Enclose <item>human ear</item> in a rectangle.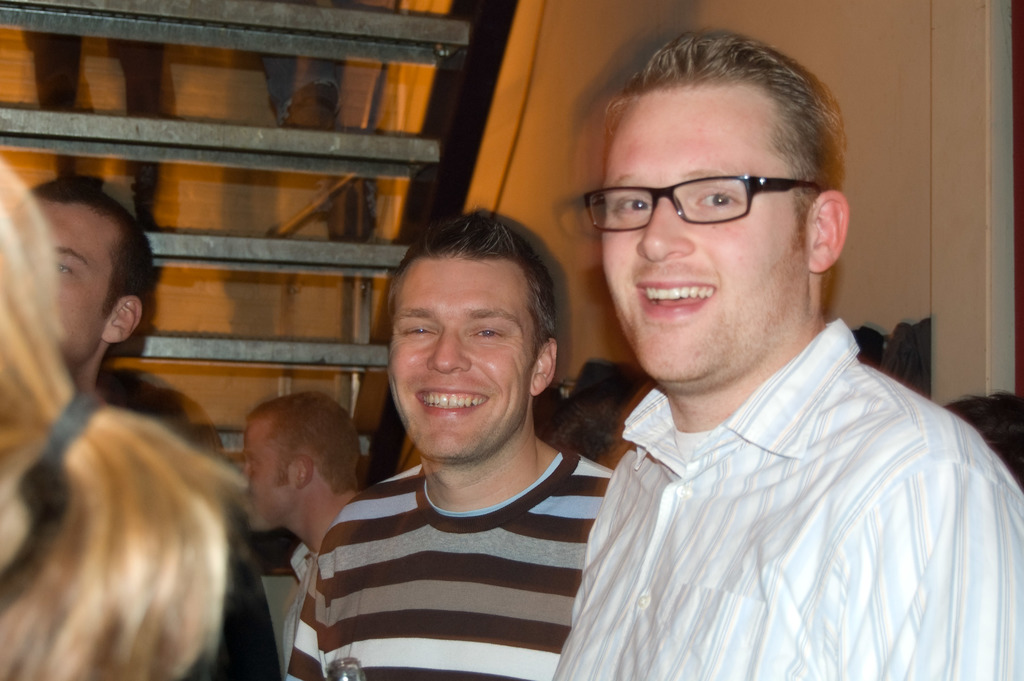
left=801, top=188, right=851, bottom=274.
